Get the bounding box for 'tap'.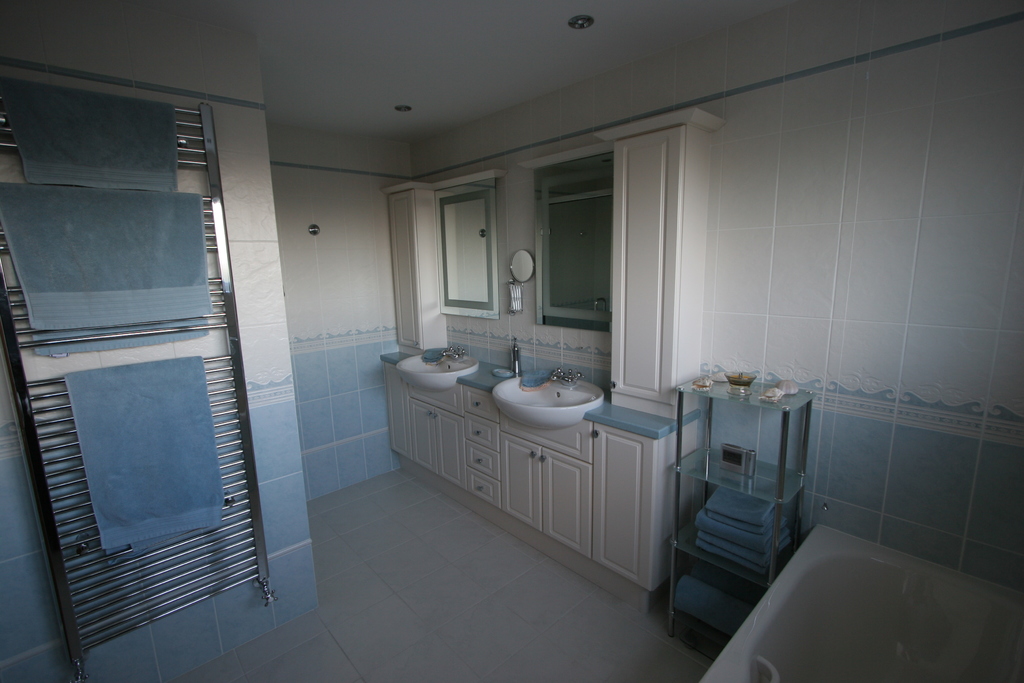
440,342,464,363.
